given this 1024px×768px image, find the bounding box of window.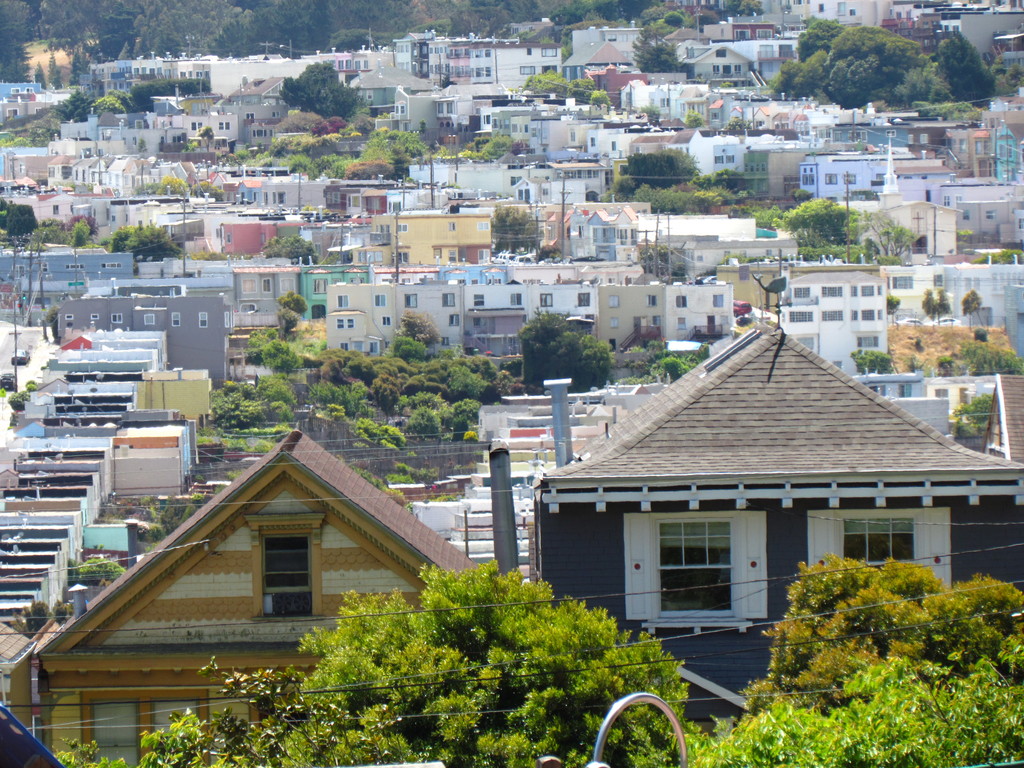
bbox(170, 315, 178, 328).
